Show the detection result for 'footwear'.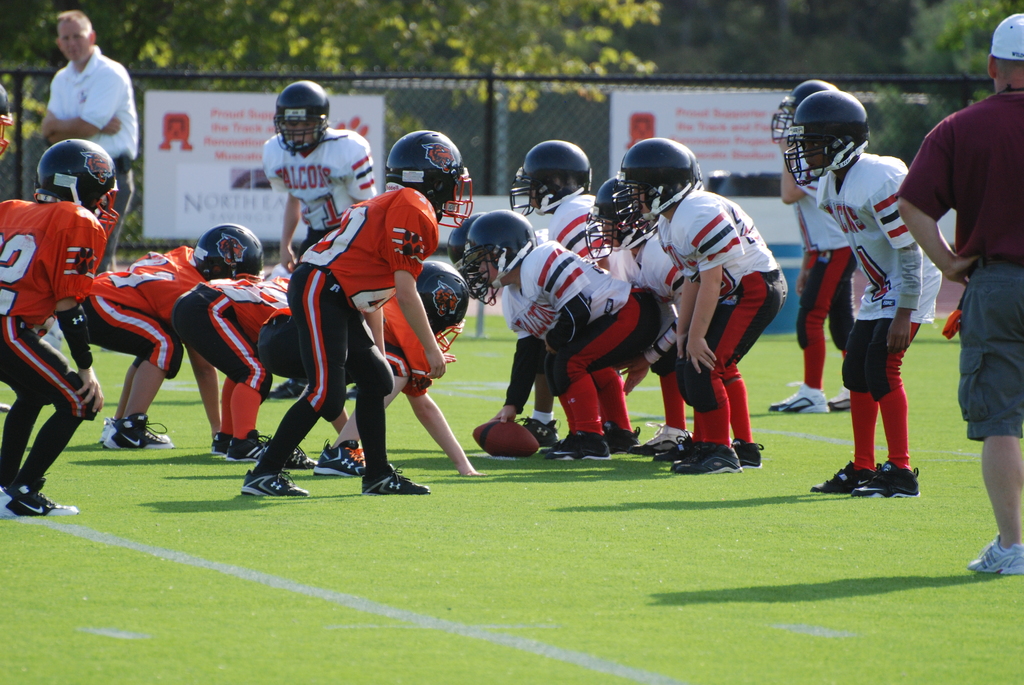
region(344, 384, 360, 403).
